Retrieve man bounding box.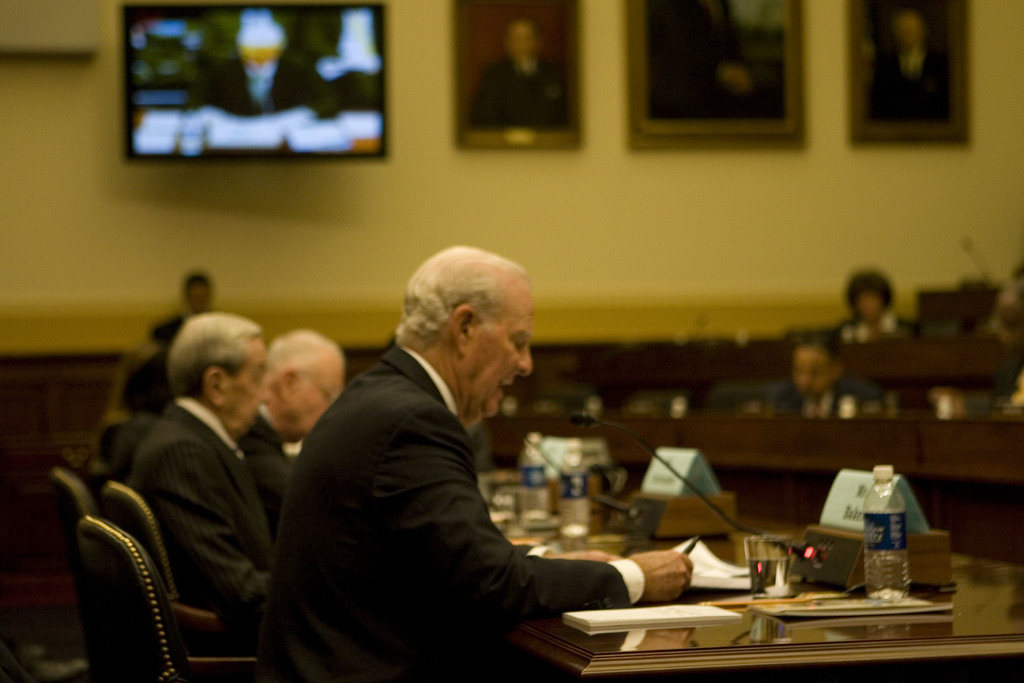
Bounding box: [237,320,352,550].
